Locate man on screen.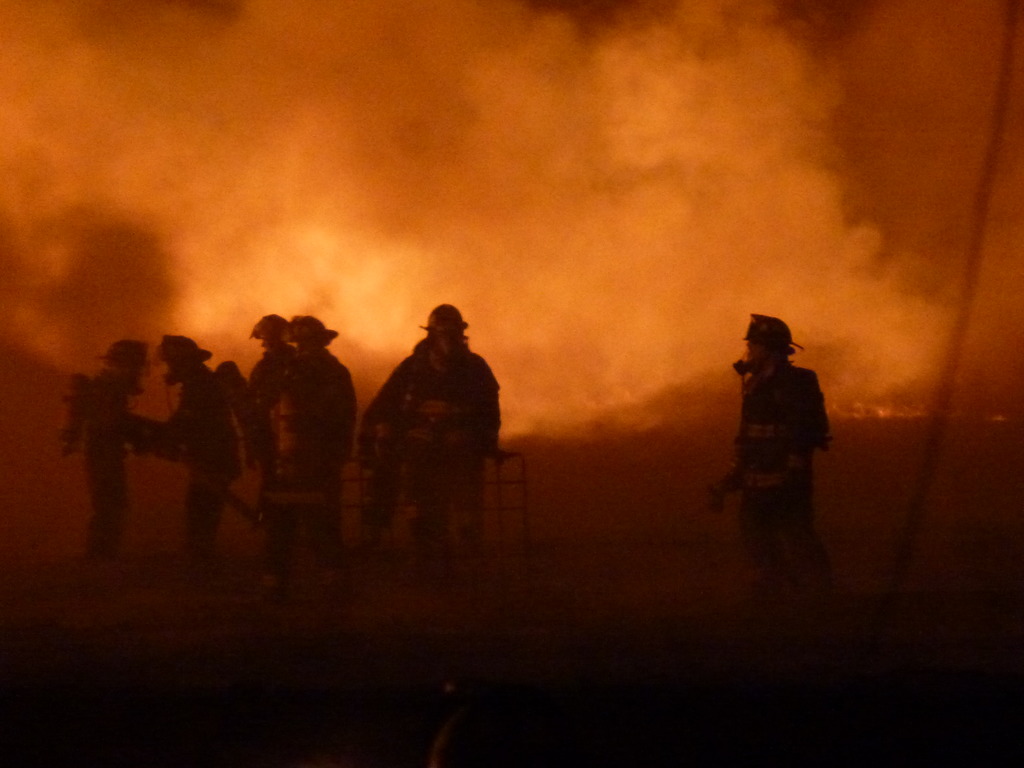
On screen at 241, 306, 303, 506.
